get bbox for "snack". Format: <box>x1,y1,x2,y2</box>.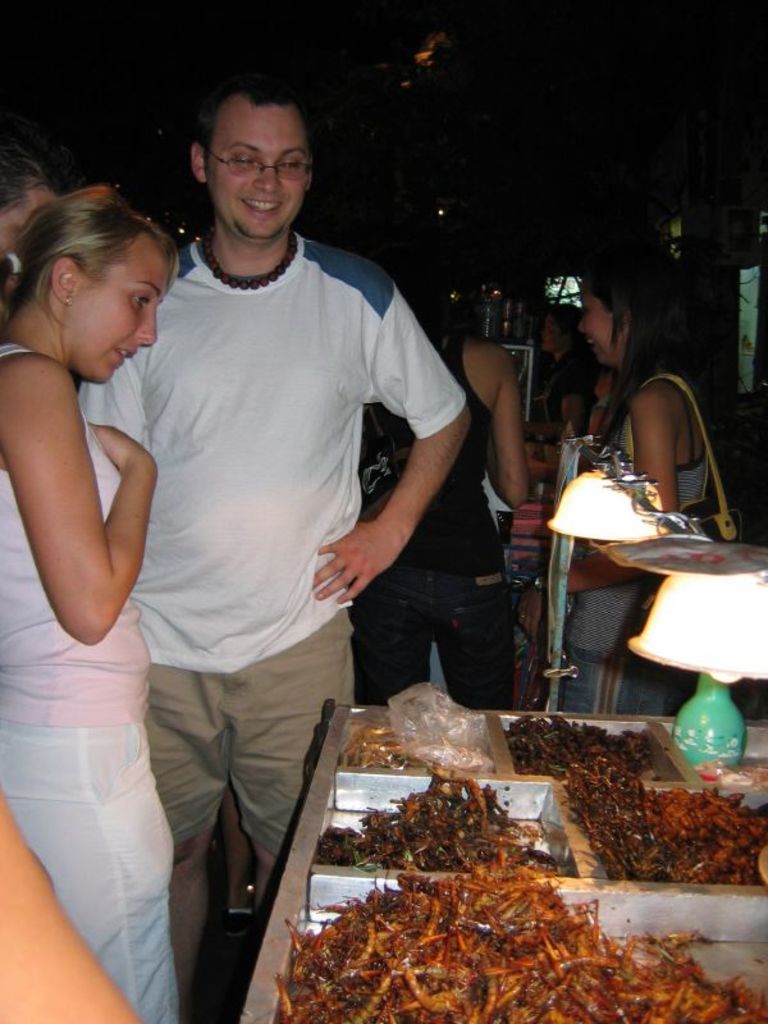
<box>285,730,714,1004</box>.
